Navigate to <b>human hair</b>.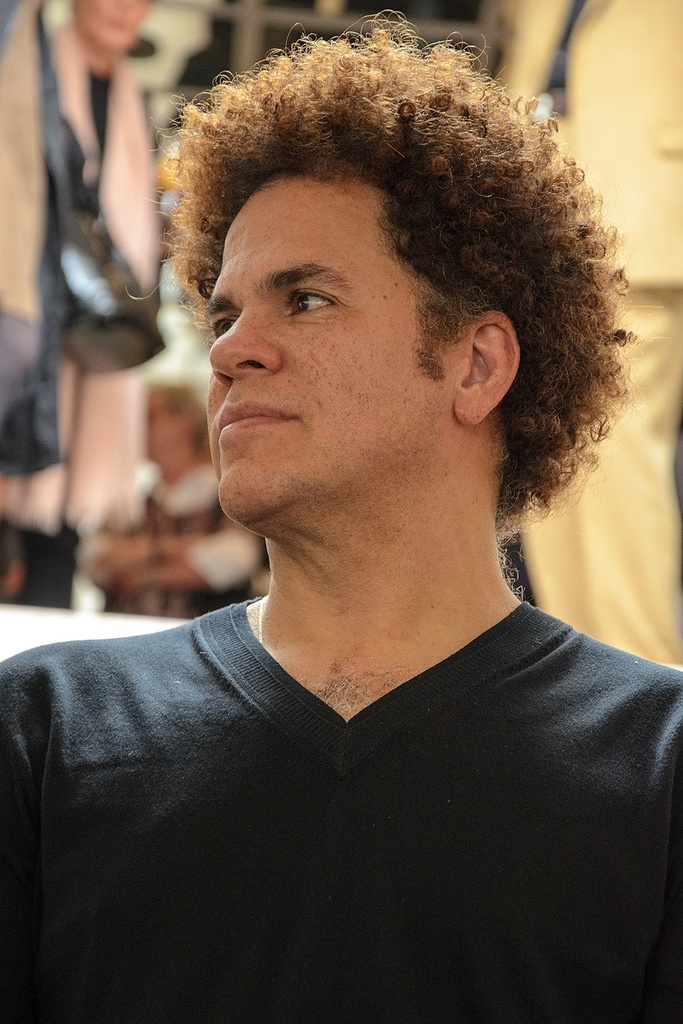
Navigation target: Rect(167, 22, 625, 502).
